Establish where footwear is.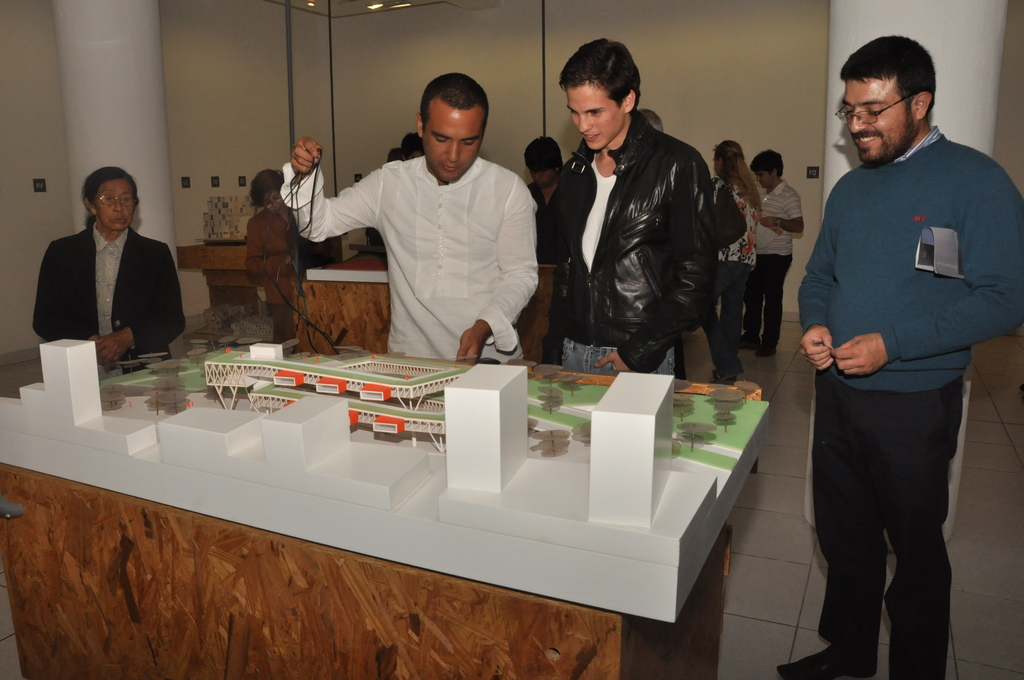
Established at 774:645:870:679.
